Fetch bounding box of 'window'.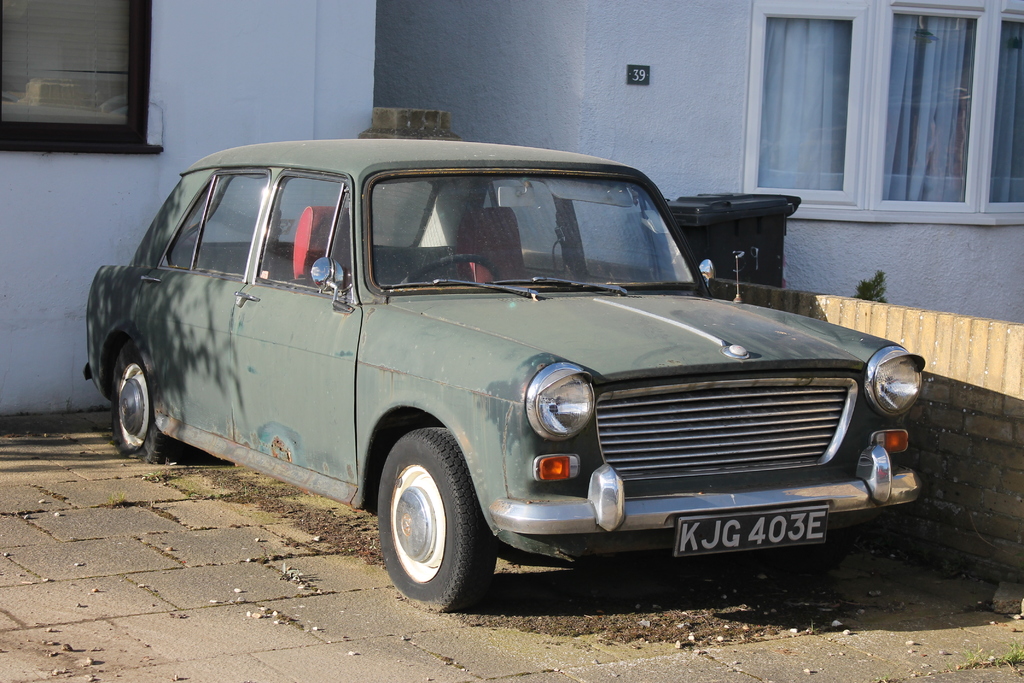
Bbox: (x1=20, y1=15, x2=161, y2=133).
